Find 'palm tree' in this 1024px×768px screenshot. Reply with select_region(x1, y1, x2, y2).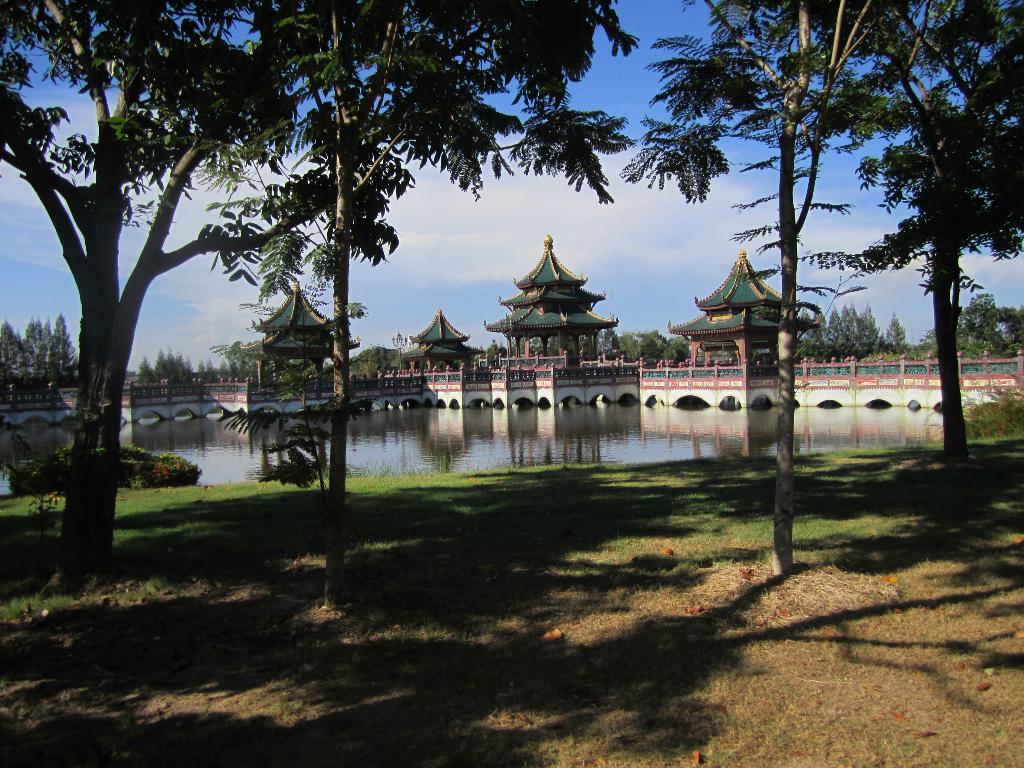
select_region(627, 13, 820, 417).
